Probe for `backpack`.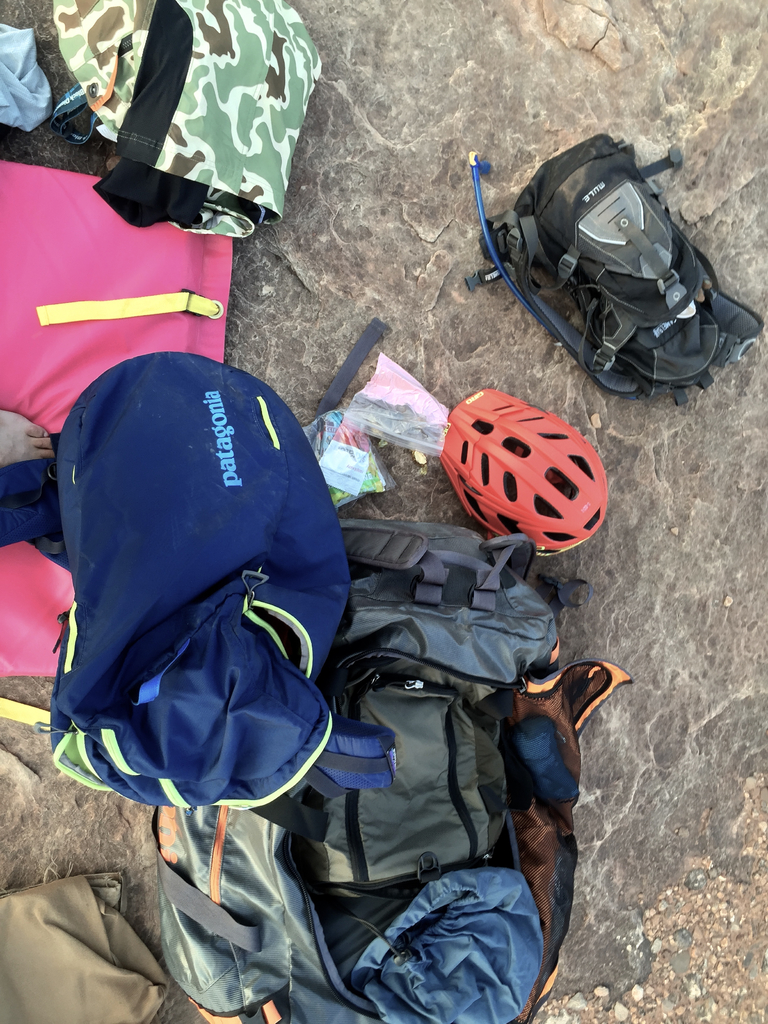
Probe result: (left=324, top=531, right=573, bottom=708).
